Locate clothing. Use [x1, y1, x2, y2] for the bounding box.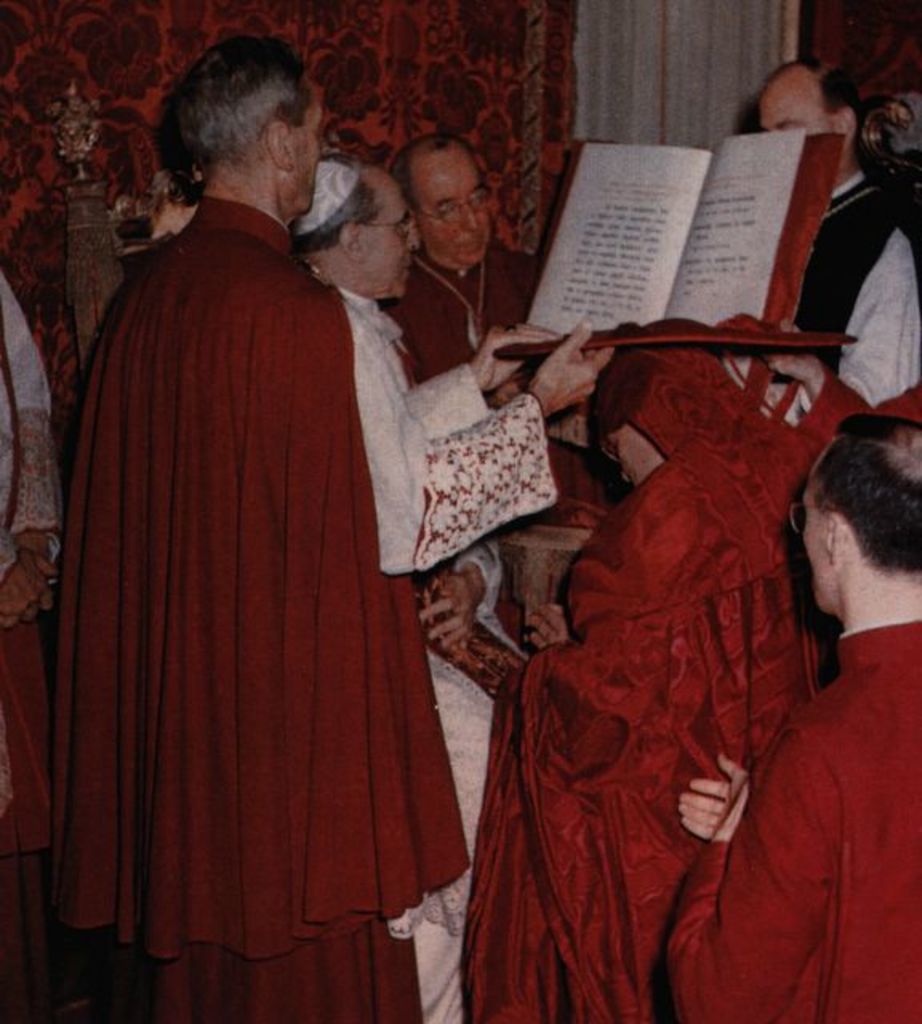
[0, 270, 72, 891].
